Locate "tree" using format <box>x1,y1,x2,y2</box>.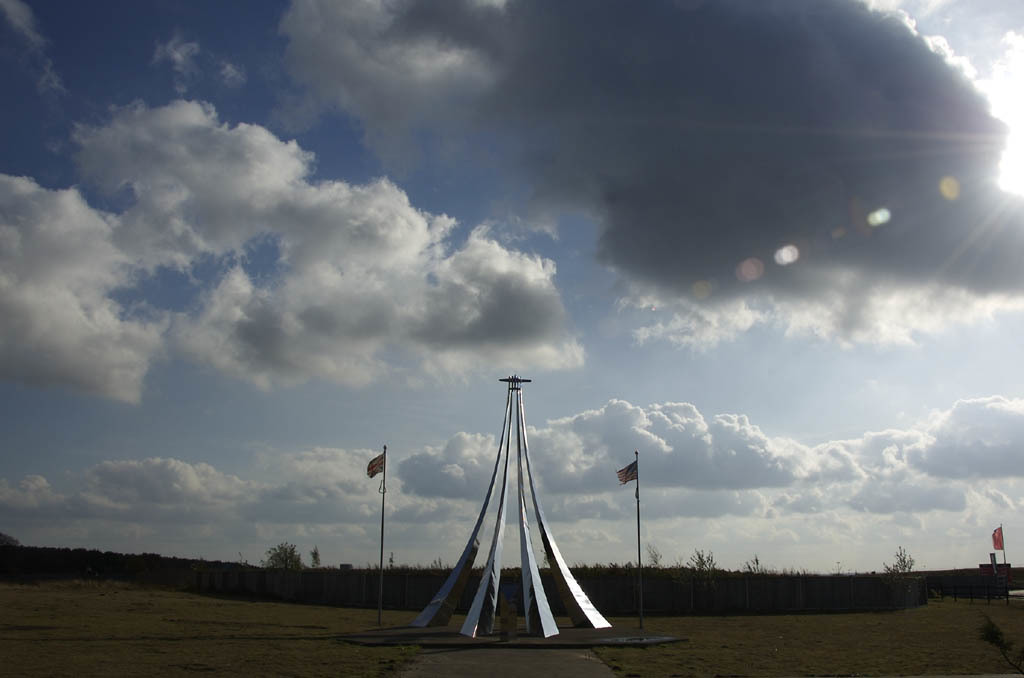
<box>677,544,722,607</box>.
